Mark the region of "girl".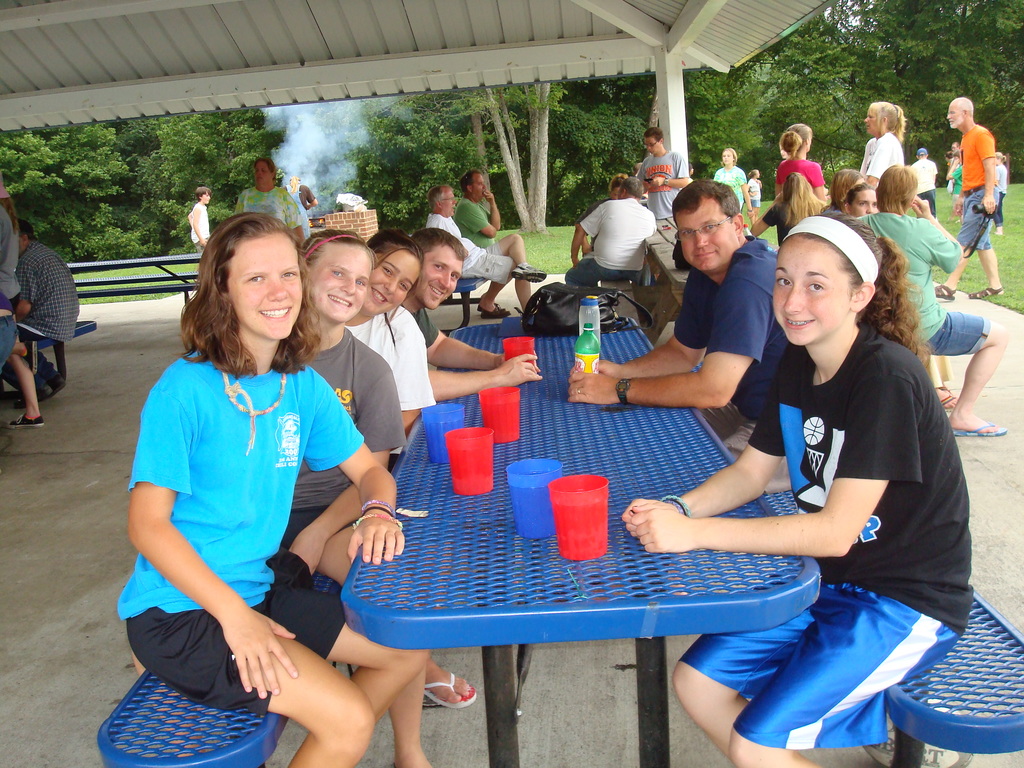
Region: x1=747, y1=169, x2=762, y2=226.
